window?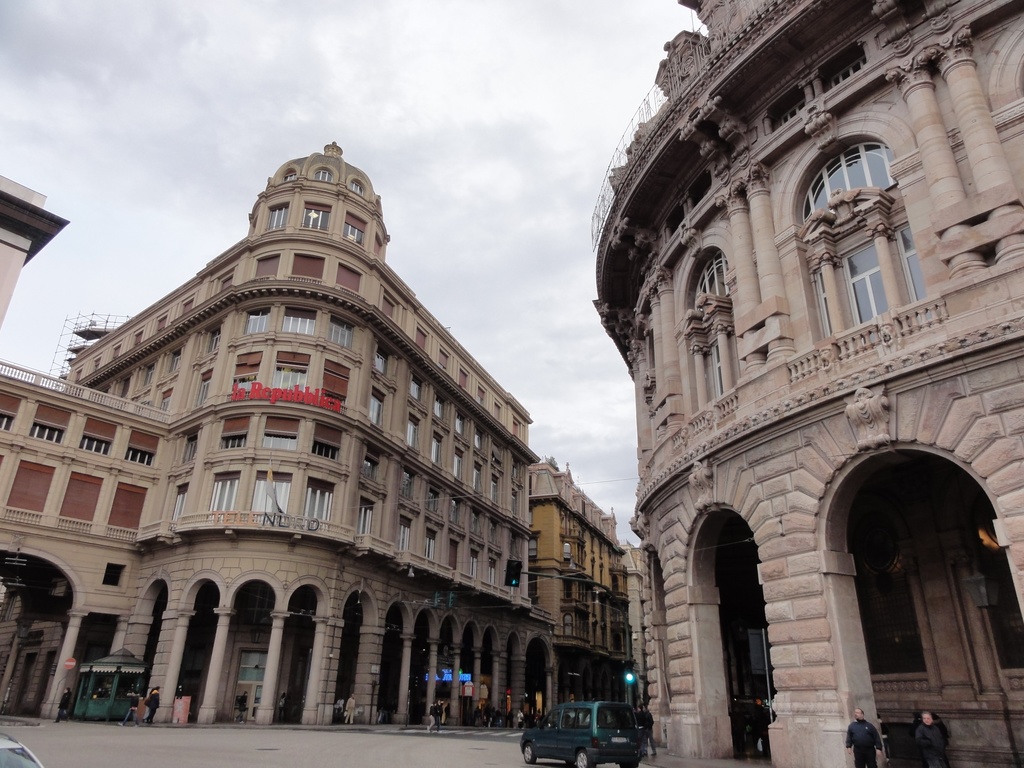
bbox(425, 531, 438, 567)
